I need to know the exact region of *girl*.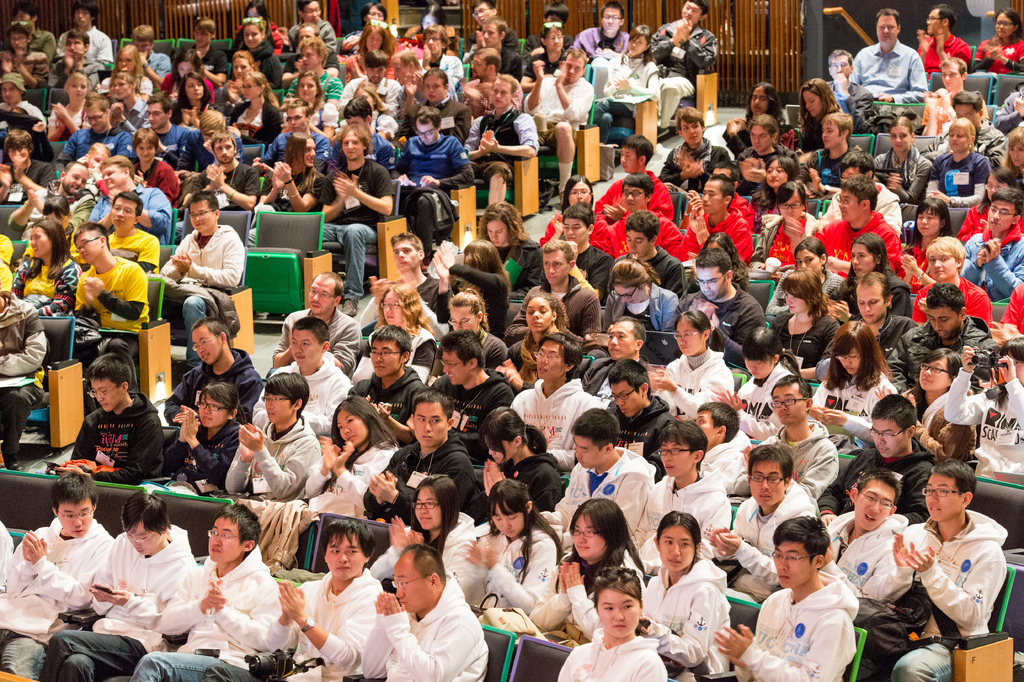
Region: [x1=241, y1=15, x2=289, y2=88].
